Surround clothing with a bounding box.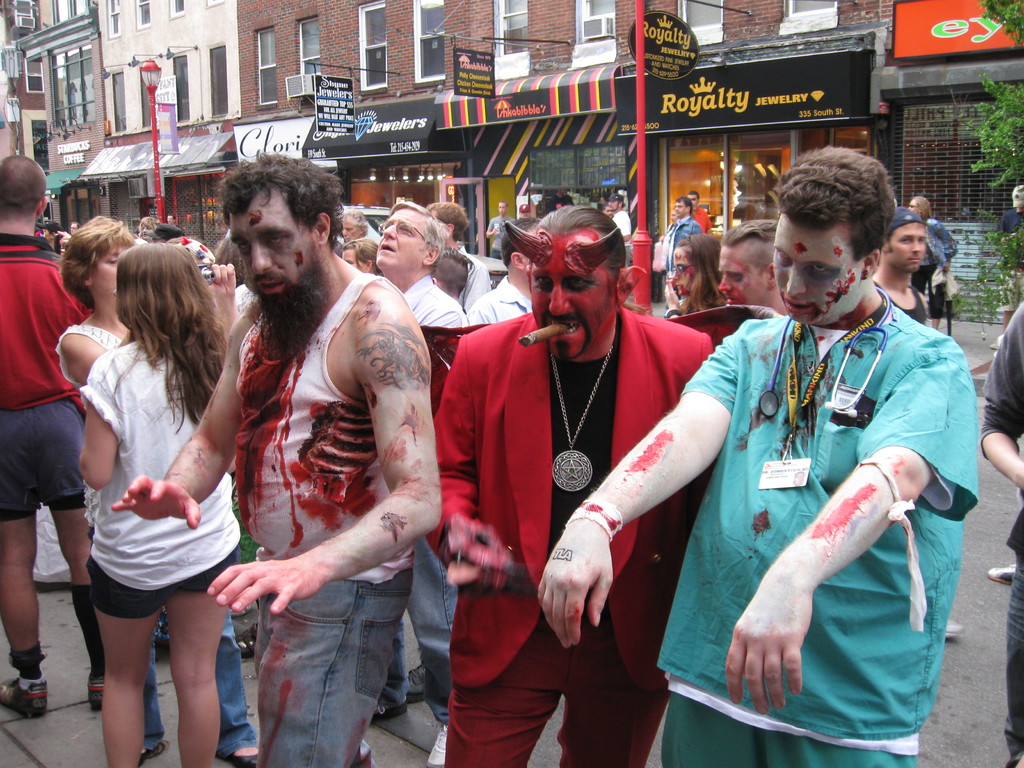
left=54, top=328, right=257, bottom=752.
